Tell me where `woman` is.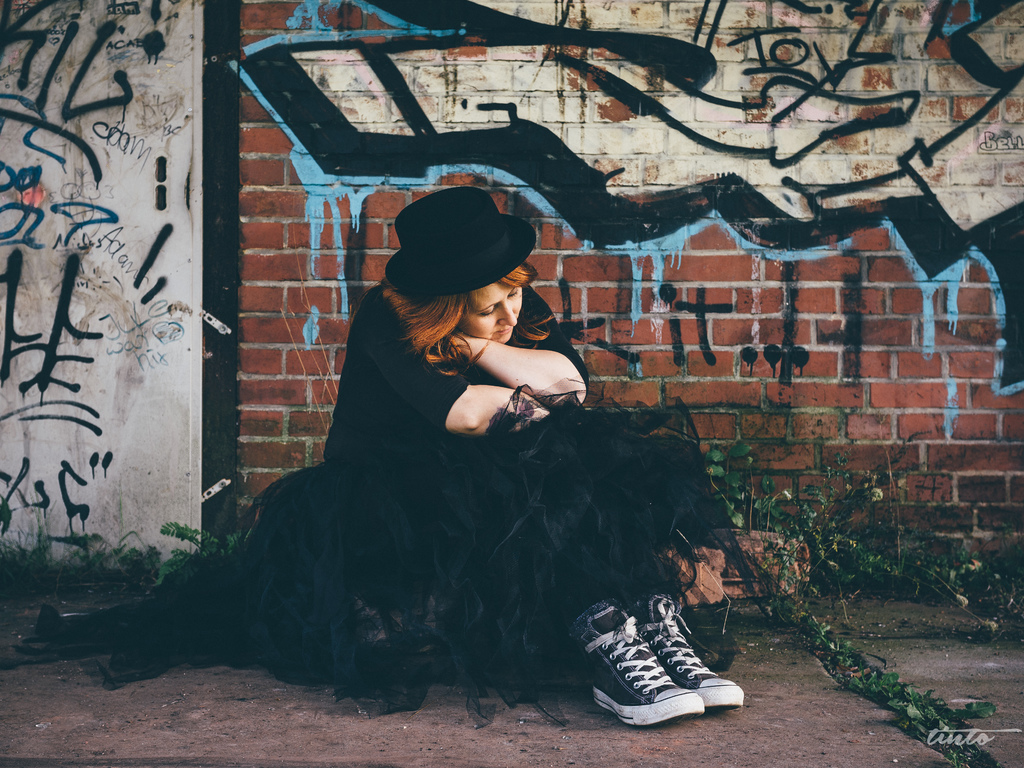
`woman` is at [x1=203, y1=194, x2=692, y2=723].
